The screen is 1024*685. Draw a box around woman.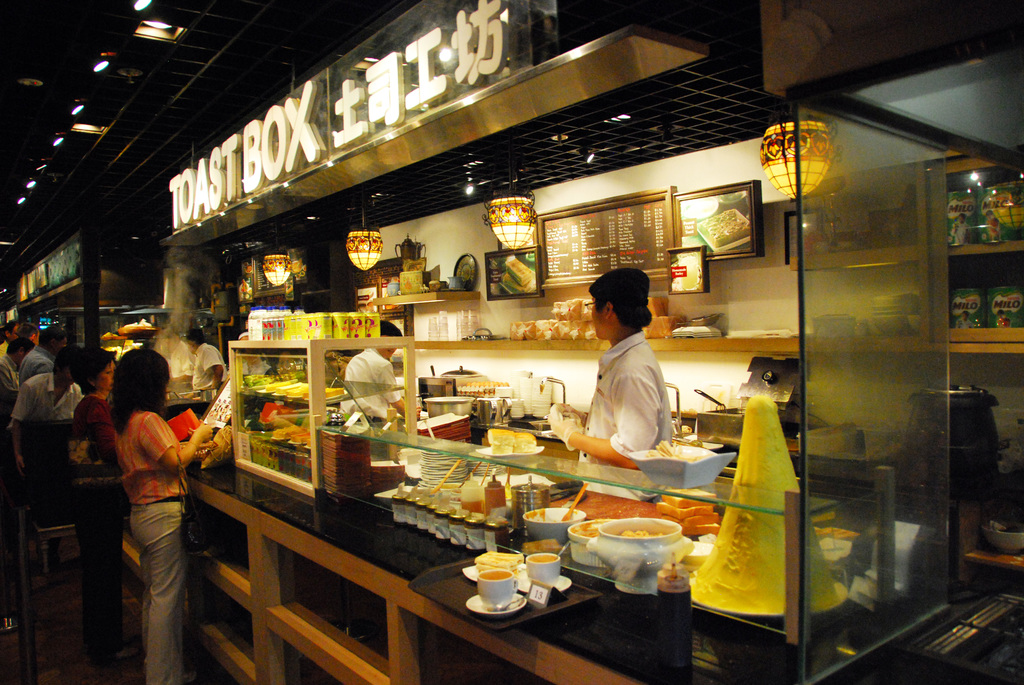
70/345/141/662.
